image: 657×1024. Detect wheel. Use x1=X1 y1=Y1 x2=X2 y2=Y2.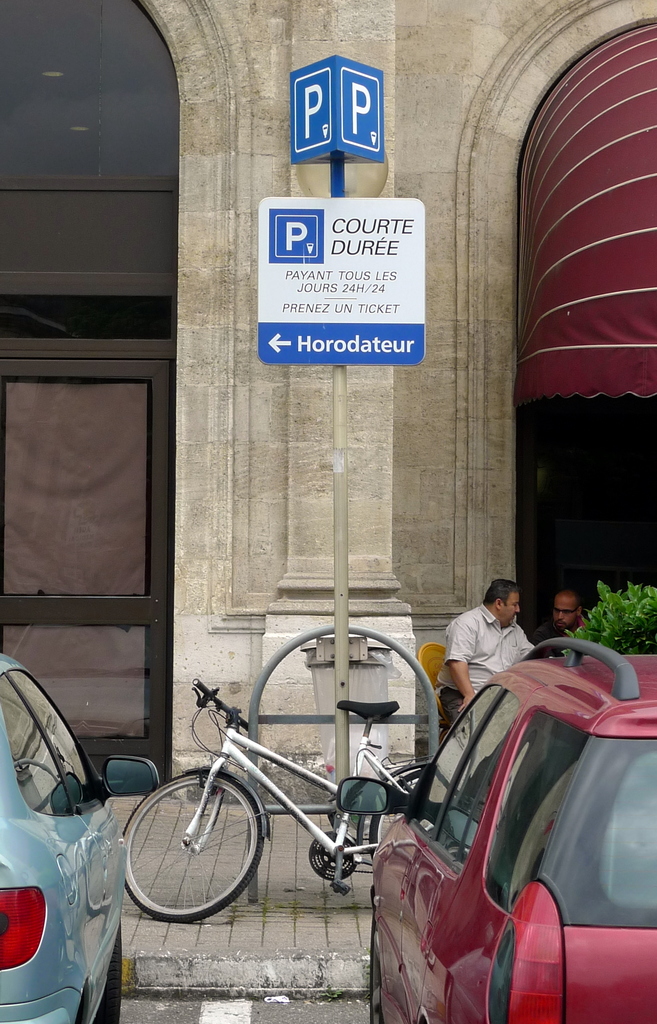
x1=361 y1=914 x2=382 y2=1022.
